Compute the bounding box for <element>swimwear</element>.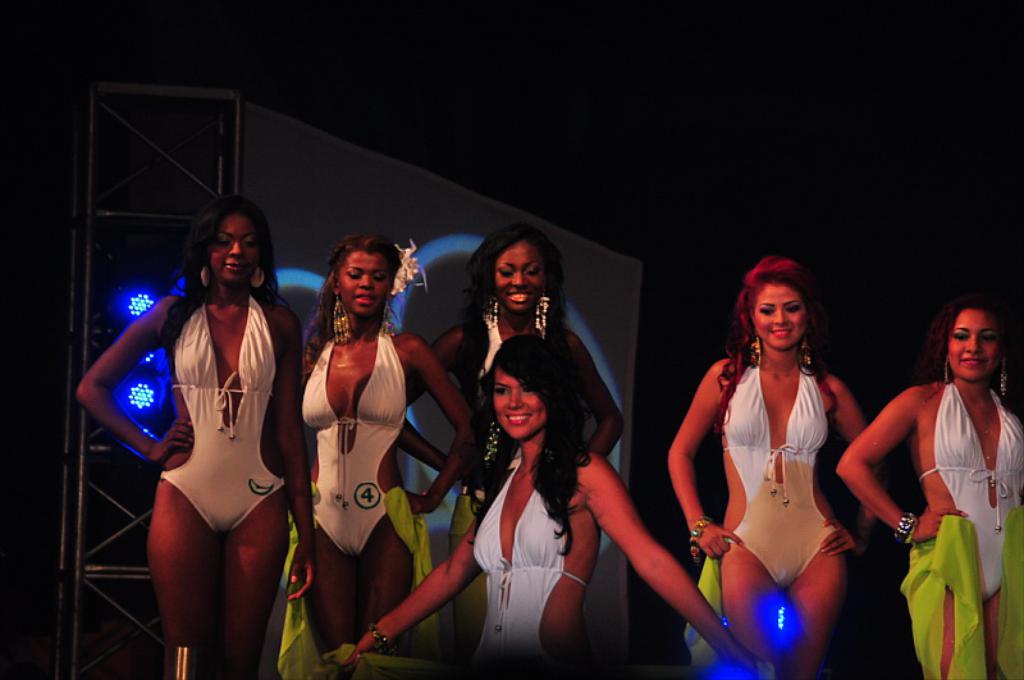
<box>151,291,292,542</box>.
